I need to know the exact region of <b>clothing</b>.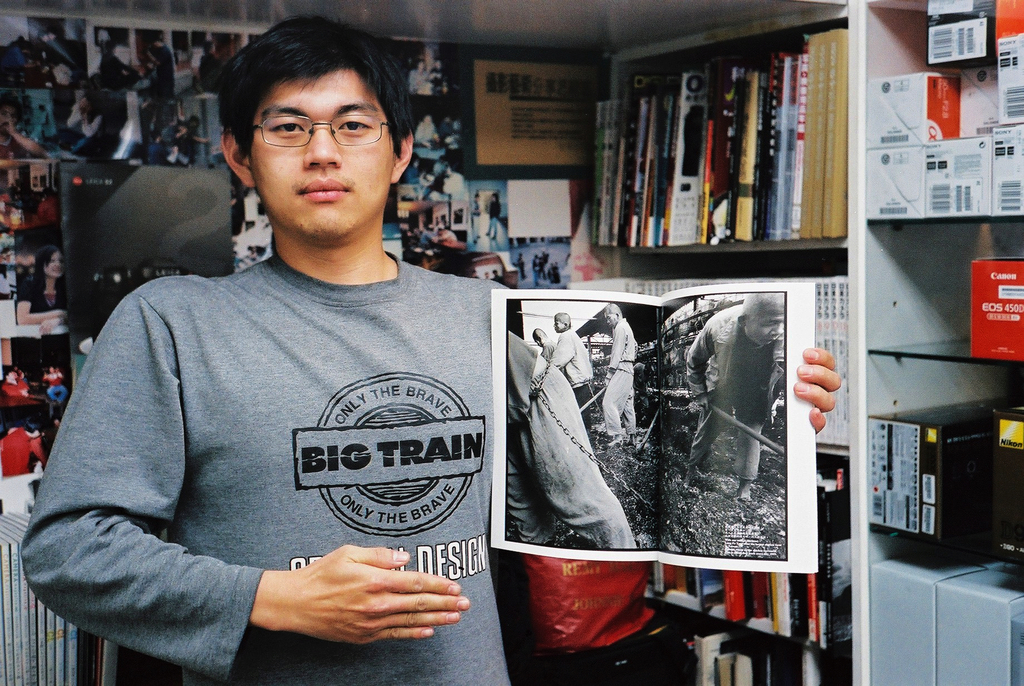
Region: 442, 230, 465, 247.
